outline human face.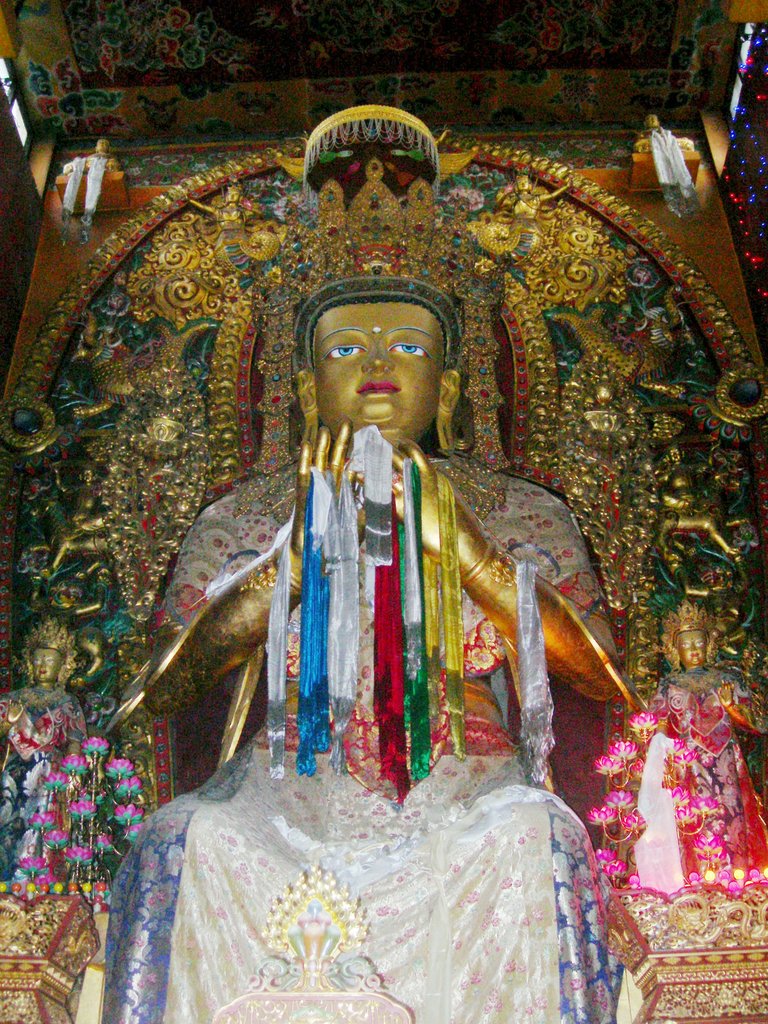
Outline: left=27, top=639, right=62, bottom=686.
